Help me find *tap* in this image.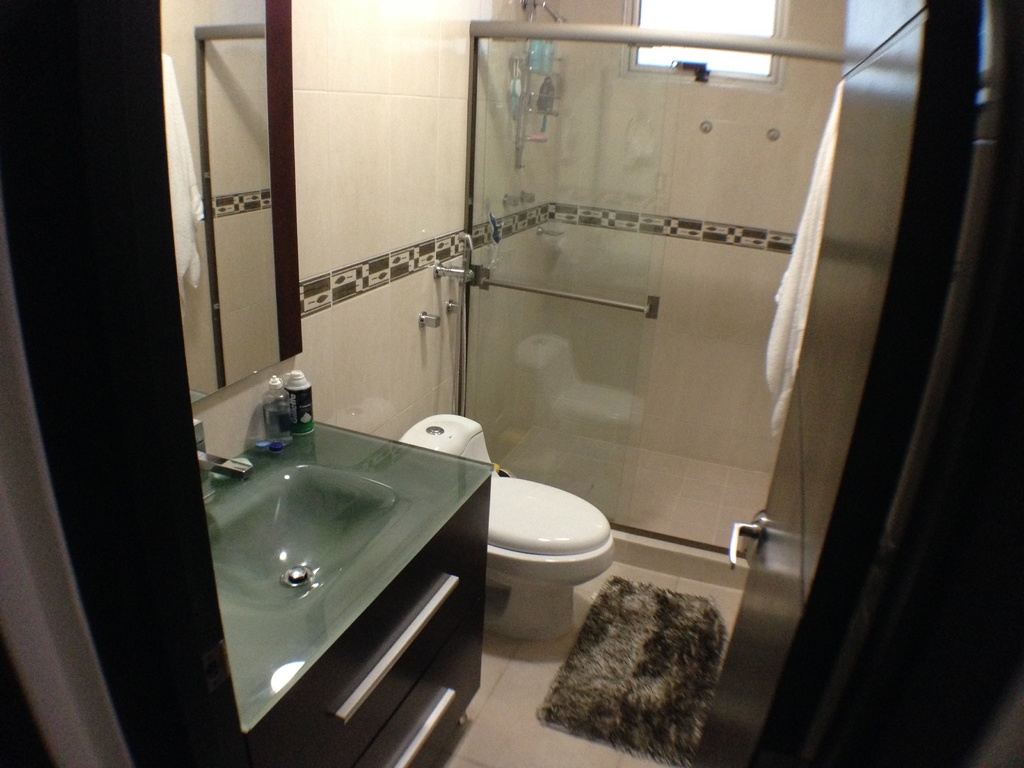
Found it: box=[195, 417, 250, 504].
